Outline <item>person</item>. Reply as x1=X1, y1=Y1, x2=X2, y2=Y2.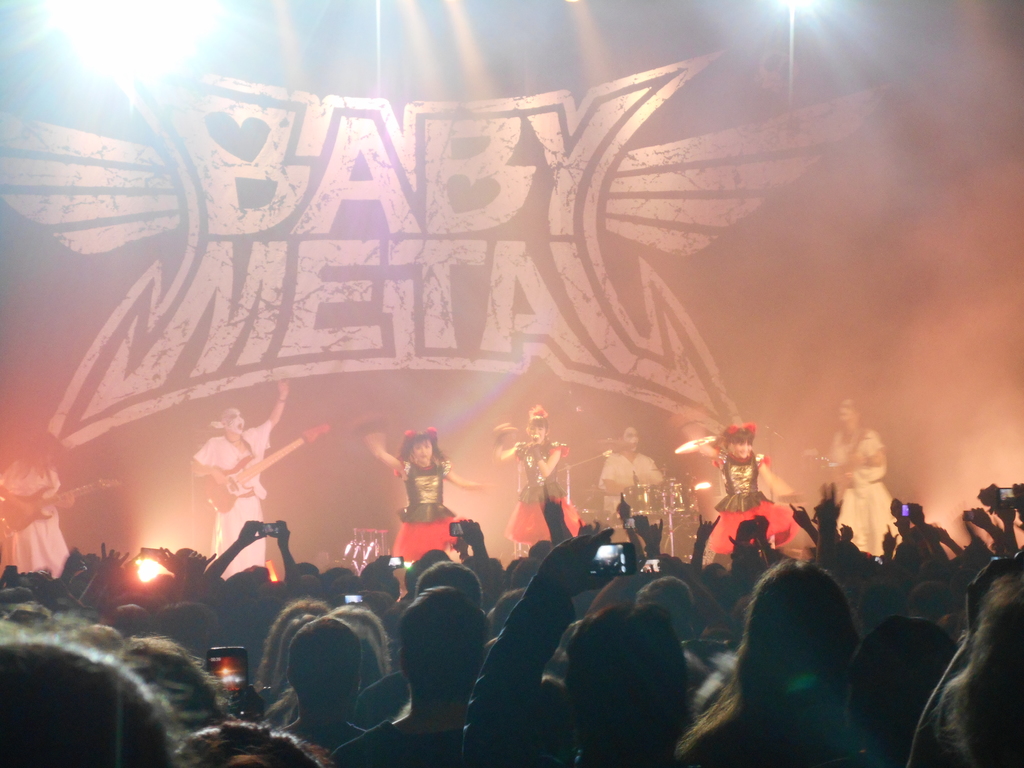
x1=375, y1=426, x2=485, y2=603.
